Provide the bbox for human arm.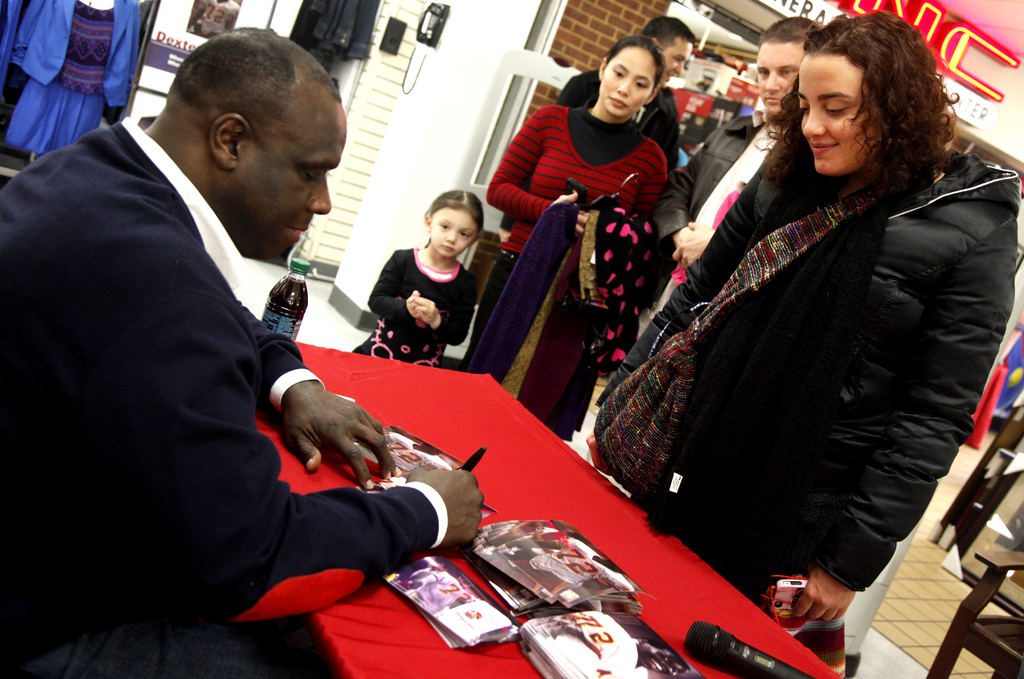
<region>408, 281, 483, 344</region>.
